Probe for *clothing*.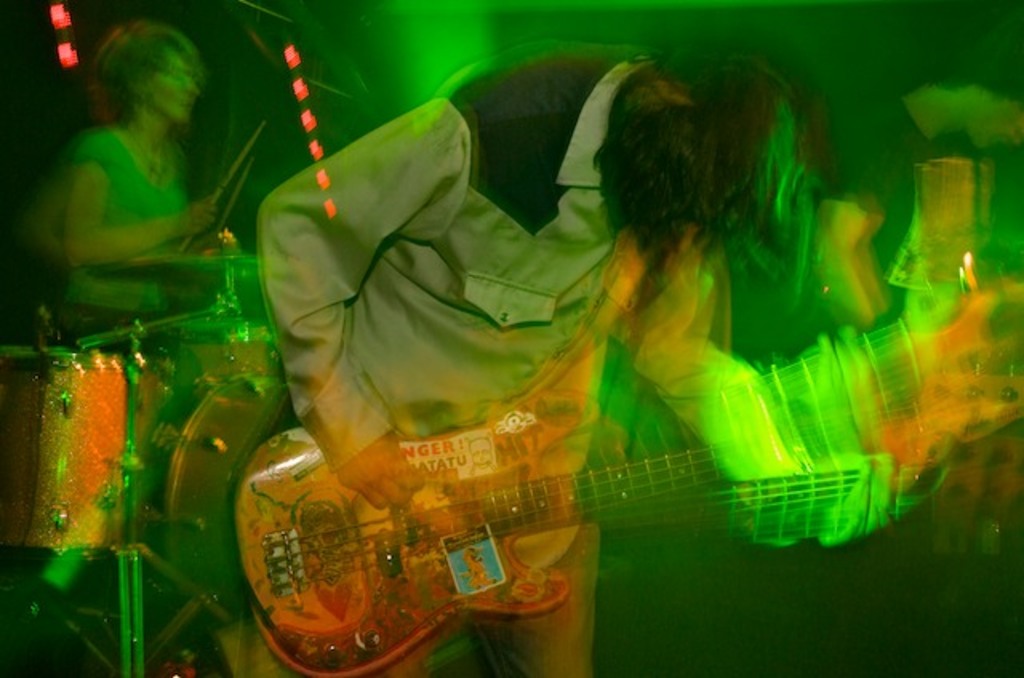
Probe result: 59 125 190 355.
